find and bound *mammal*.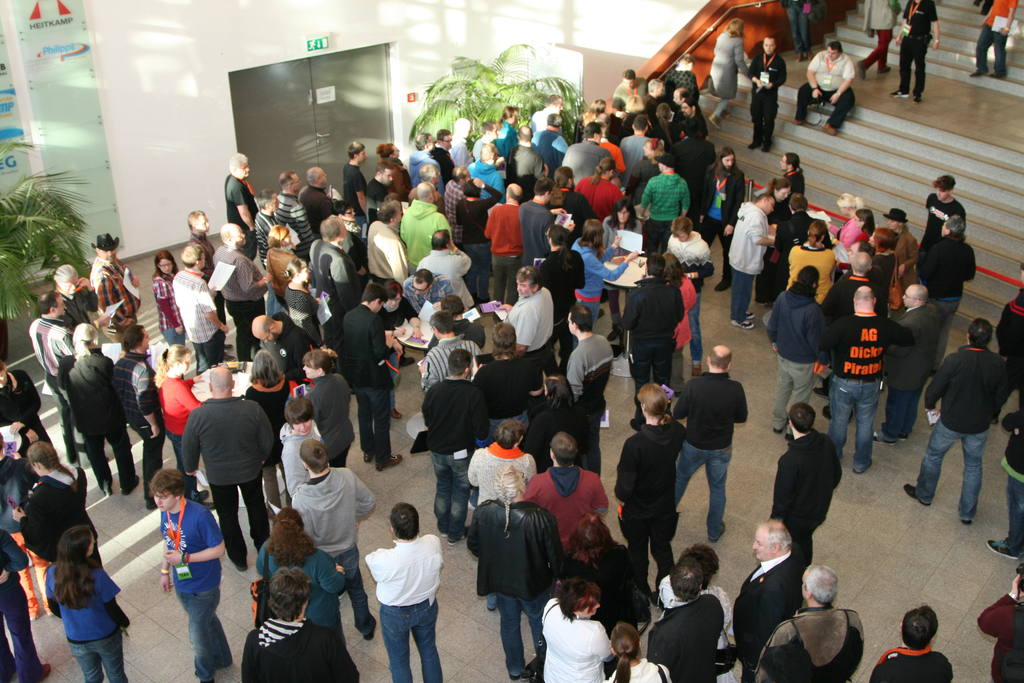
Bound: box(24, 286, 74, 463).
